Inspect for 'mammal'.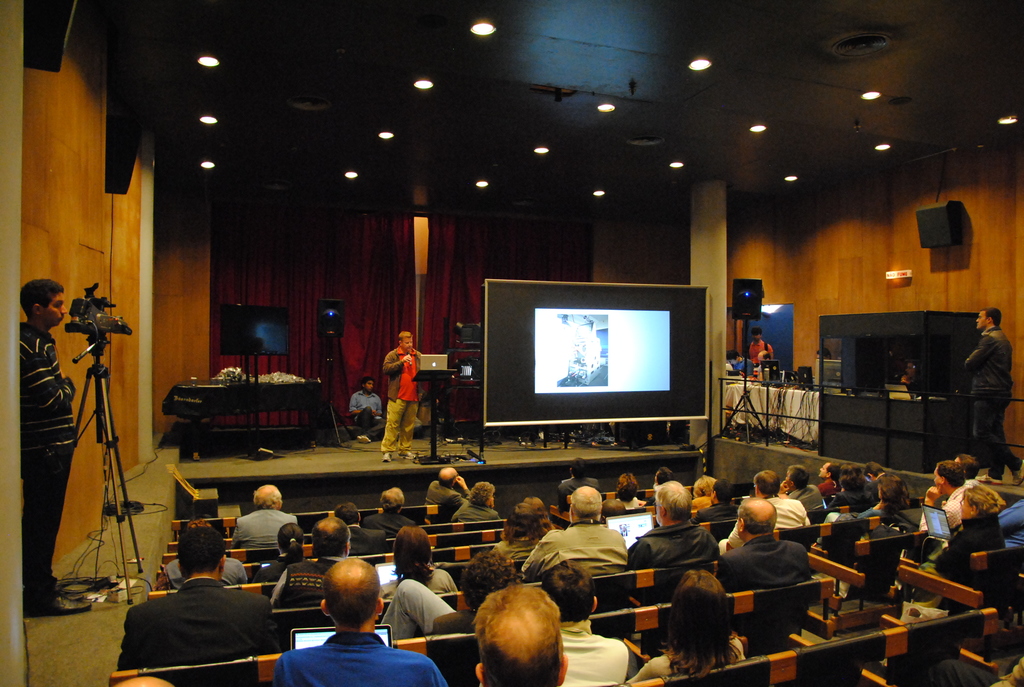
Inspection: left=163, top=517, right=250, bottom=592.
